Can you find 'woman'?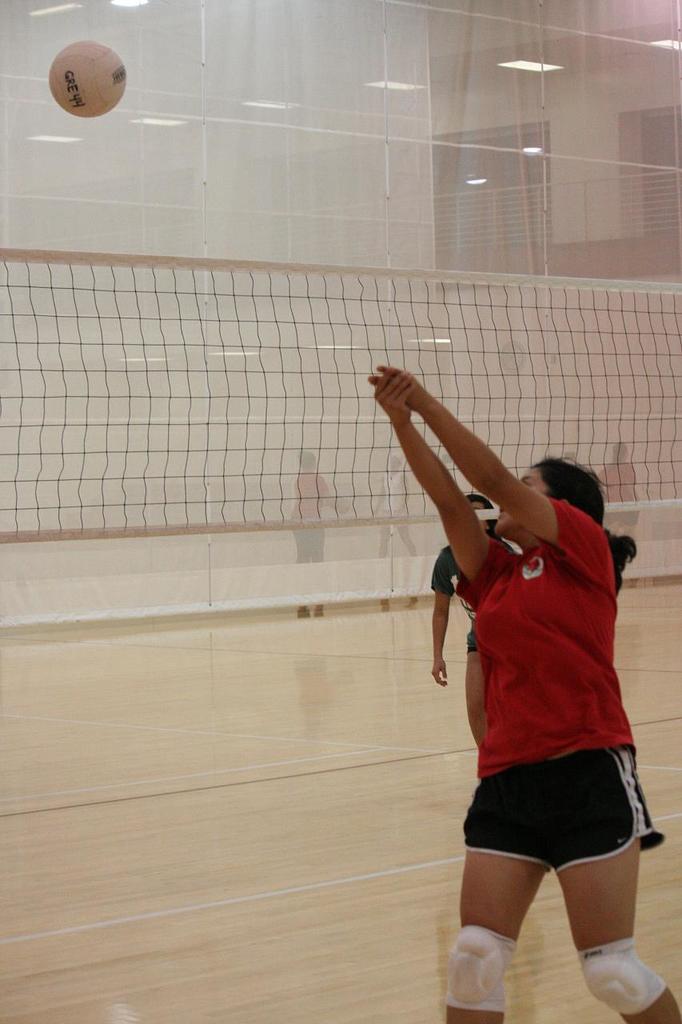
Yes, bounding box: [x1=391, y1=327, x2=665, y2=1023].
